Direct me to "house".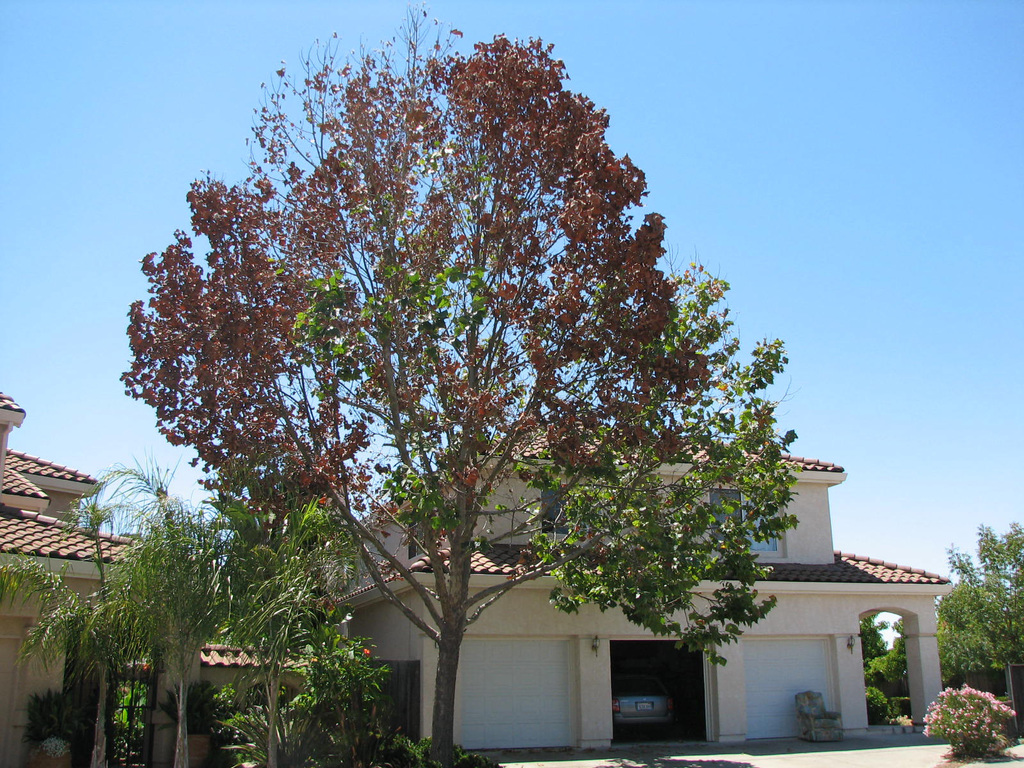
Direction: {"left": 0, "top": 388, "right": 230, "bottom": 767}.
